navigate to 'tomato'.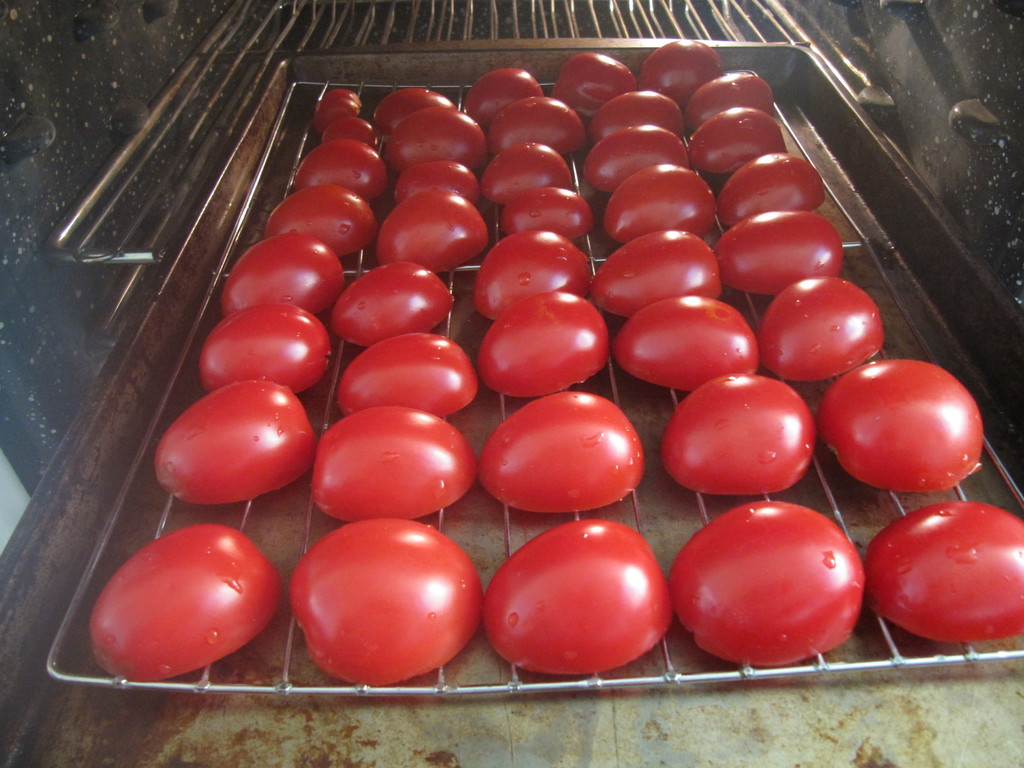
Navigation target: region(673, 500, 872, 668).
